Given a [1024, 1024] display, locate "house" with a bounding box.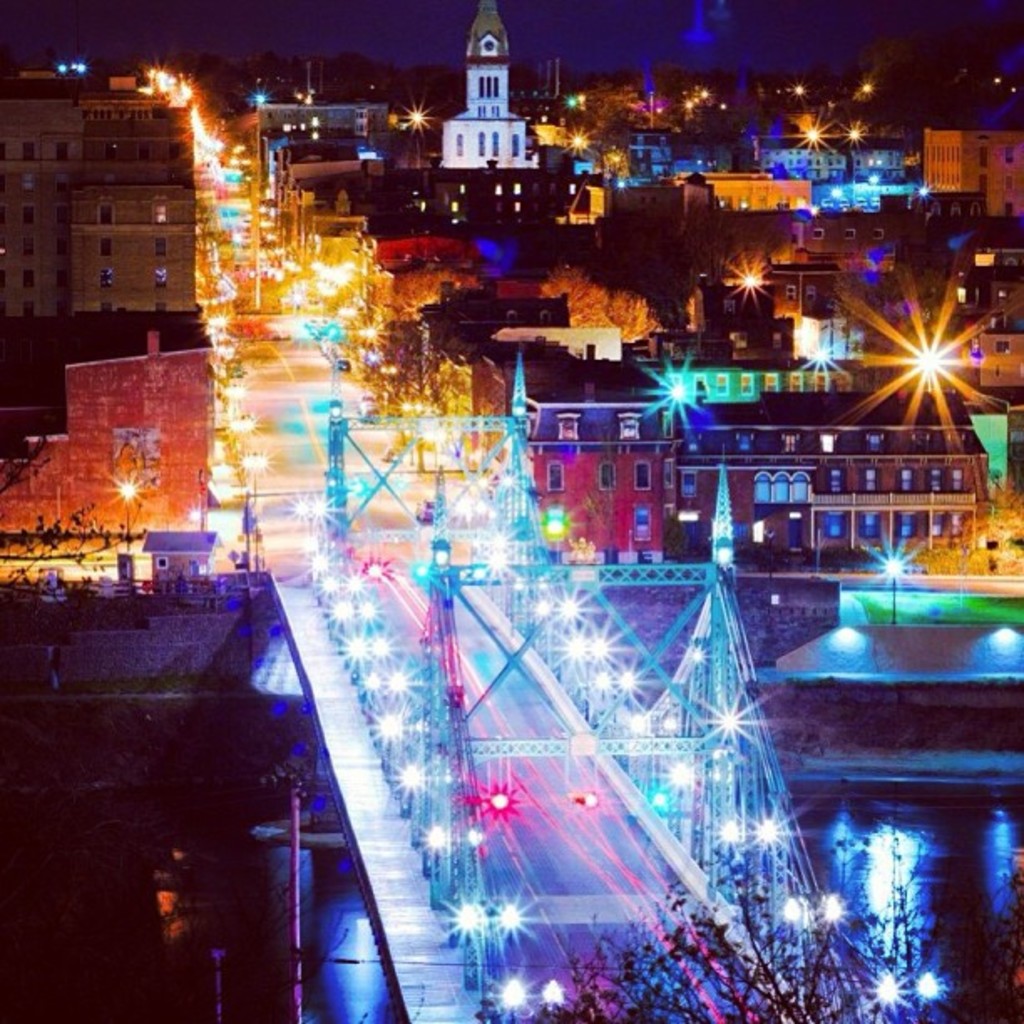
Located: <region>0, 525, 258, 688</region>.
